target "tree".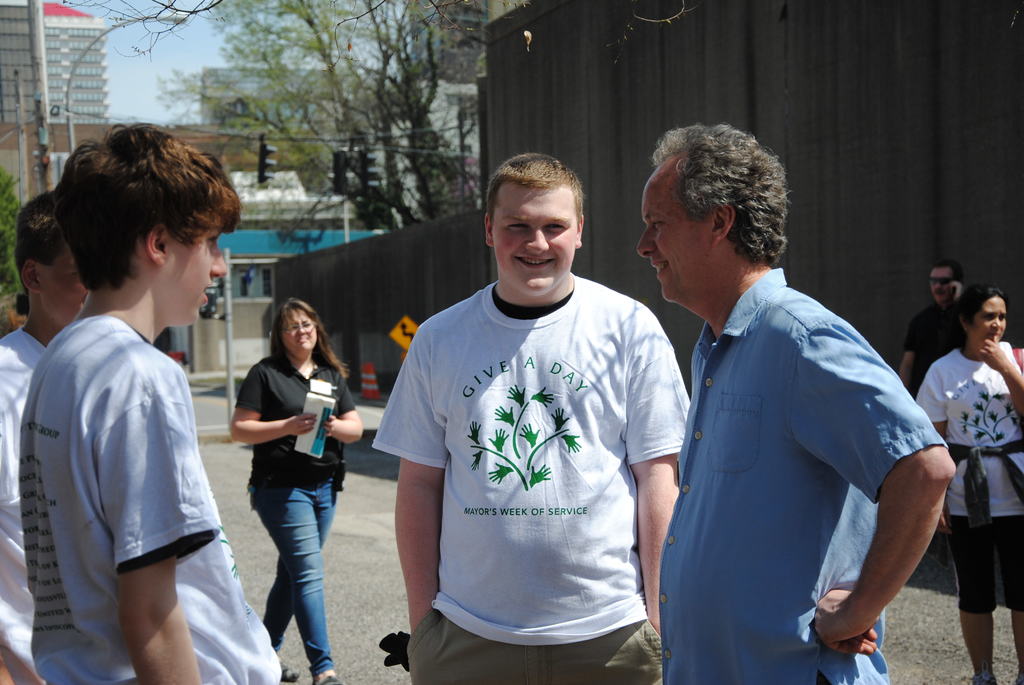
Target region: 0:178:40:306.
